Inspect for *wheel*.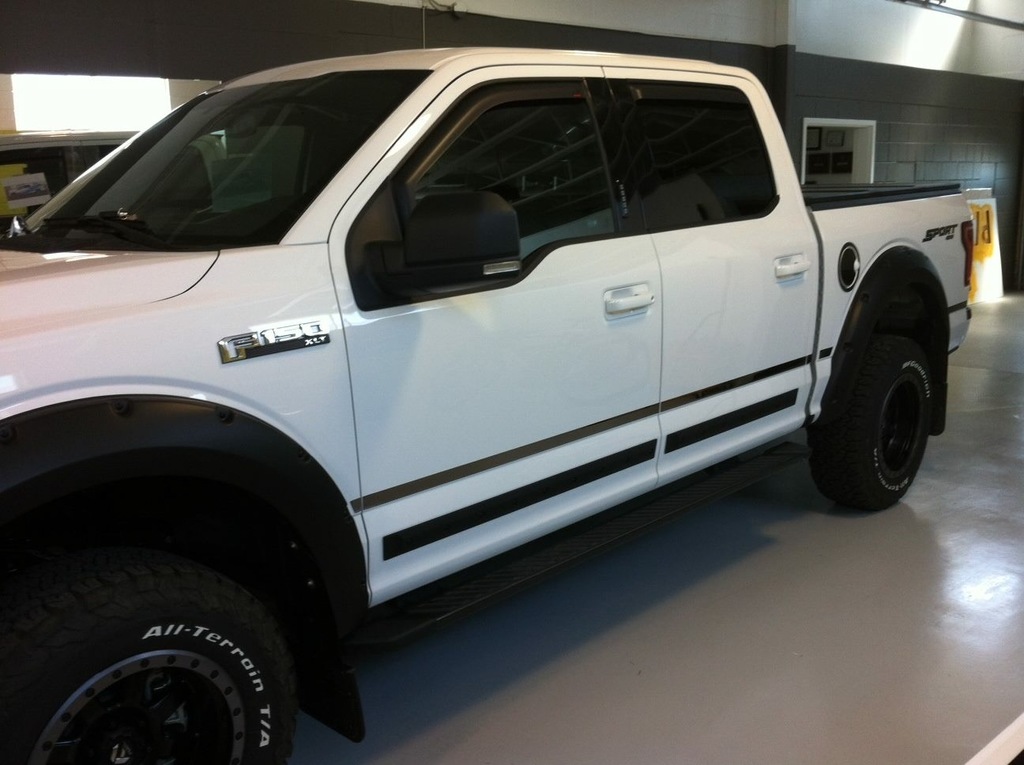
Inspection: [left=24, top=556, right=284, bottom=764].
